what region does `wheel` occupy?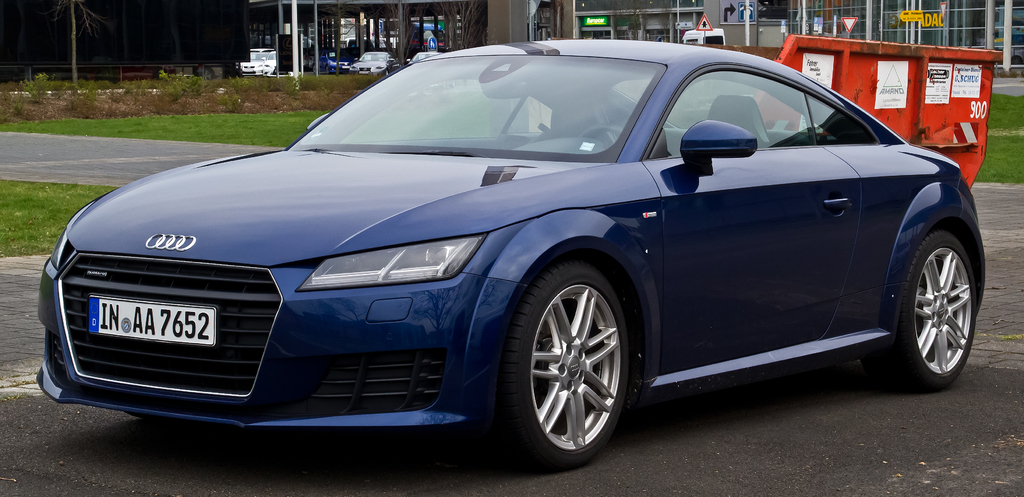
<box>891,236,979,389</box>.
